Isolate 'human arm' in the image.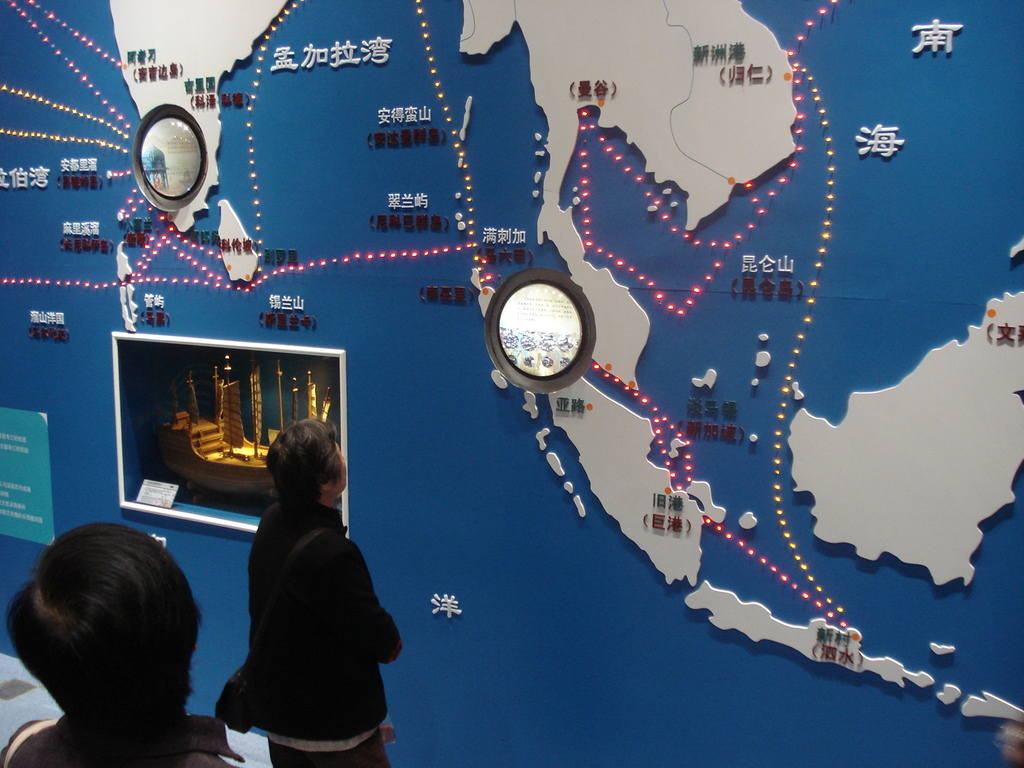
Isolated region: (x1=341, y1=547, x2=399, y2=659).
